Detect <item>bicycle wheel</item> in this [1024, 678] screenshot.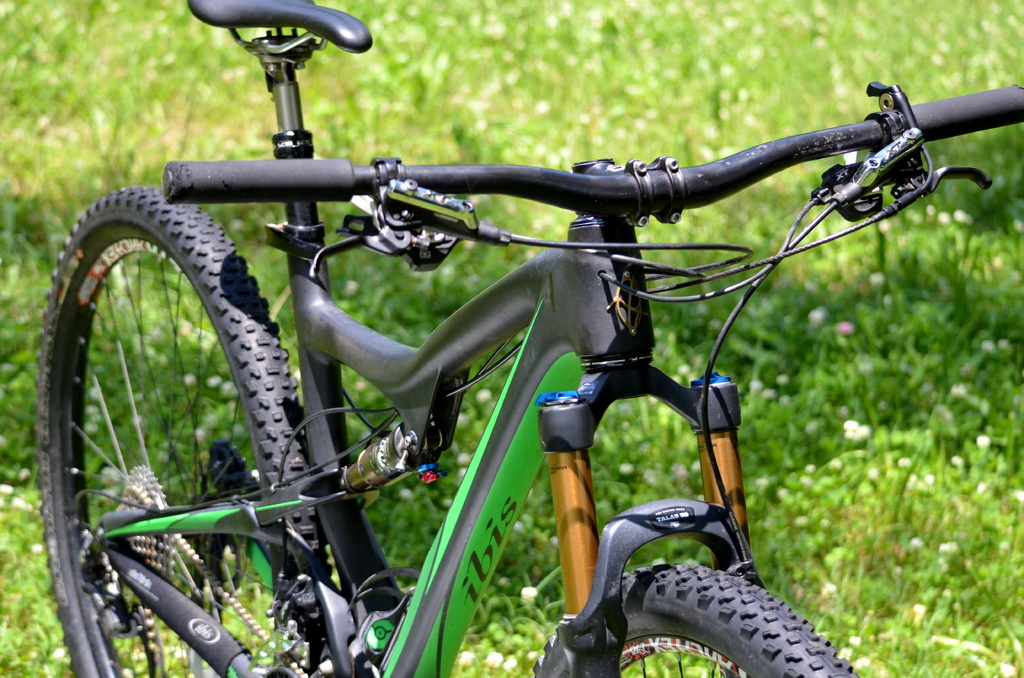
Detection: [532,562,858,677].
